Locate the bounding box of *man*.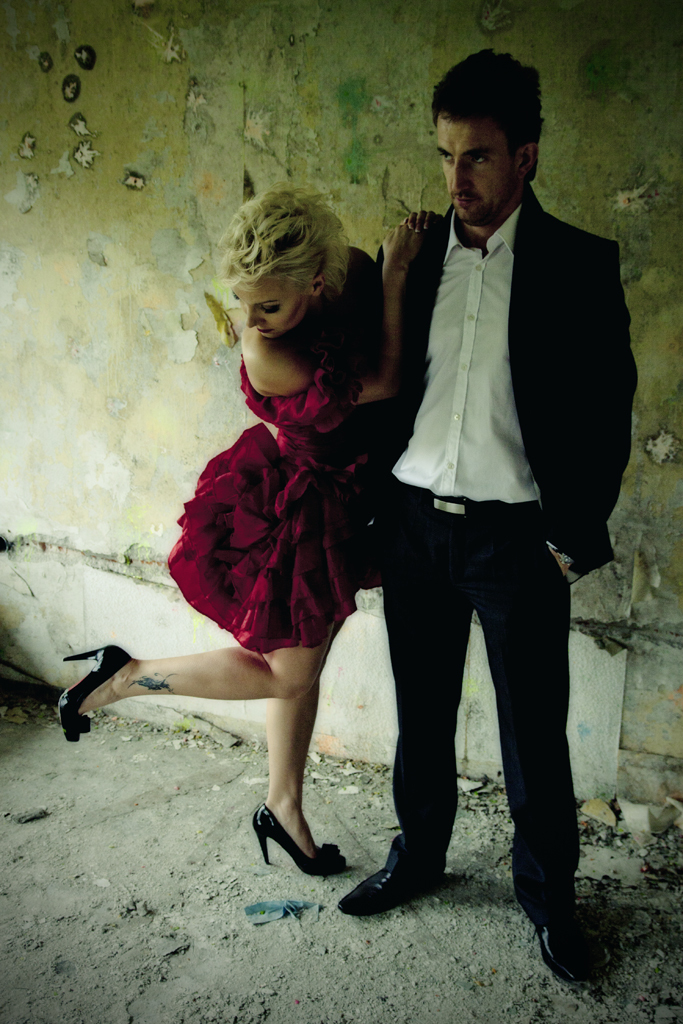
Bounding box: [left=338, top=95, right=631, bottom=907].
